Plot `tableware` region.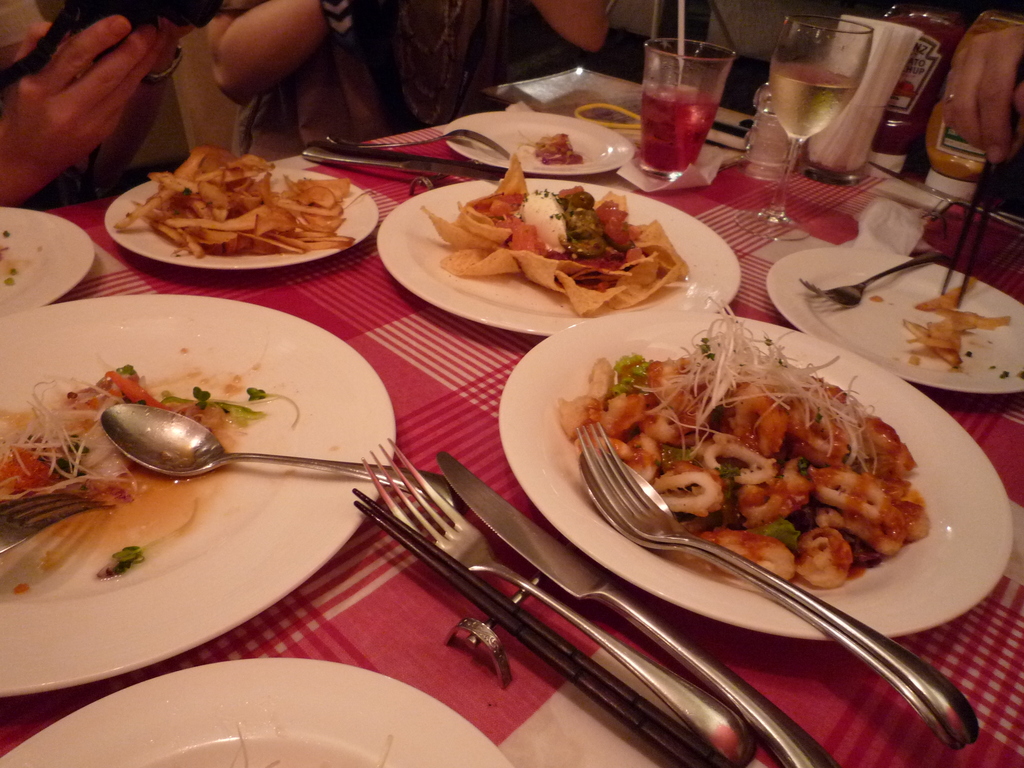
Plotted at region(322, 126, 514, 154).
